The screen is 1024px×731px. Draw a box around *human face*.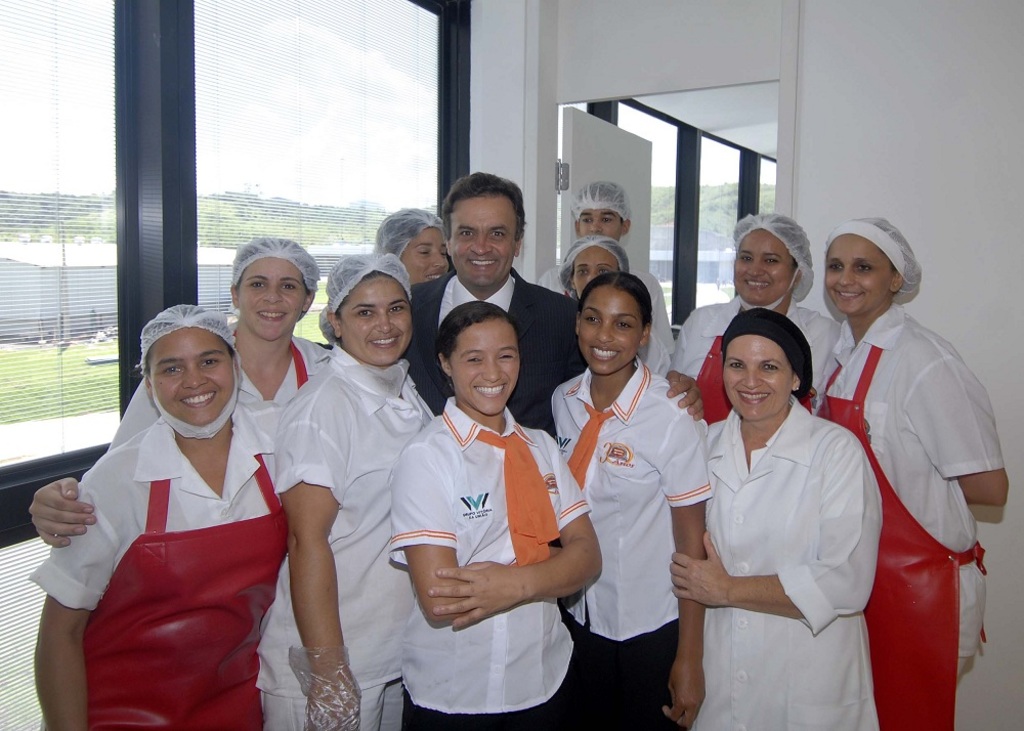
region(152, 331, 240, 429).
